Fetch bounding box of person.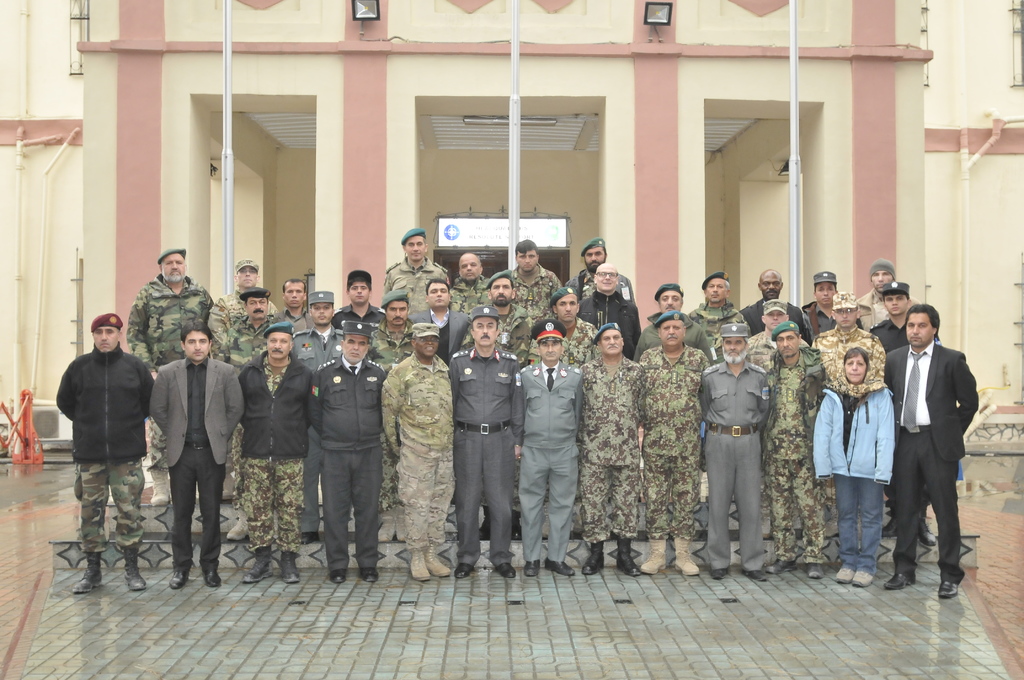
Bbox: 884,304,979,599.
